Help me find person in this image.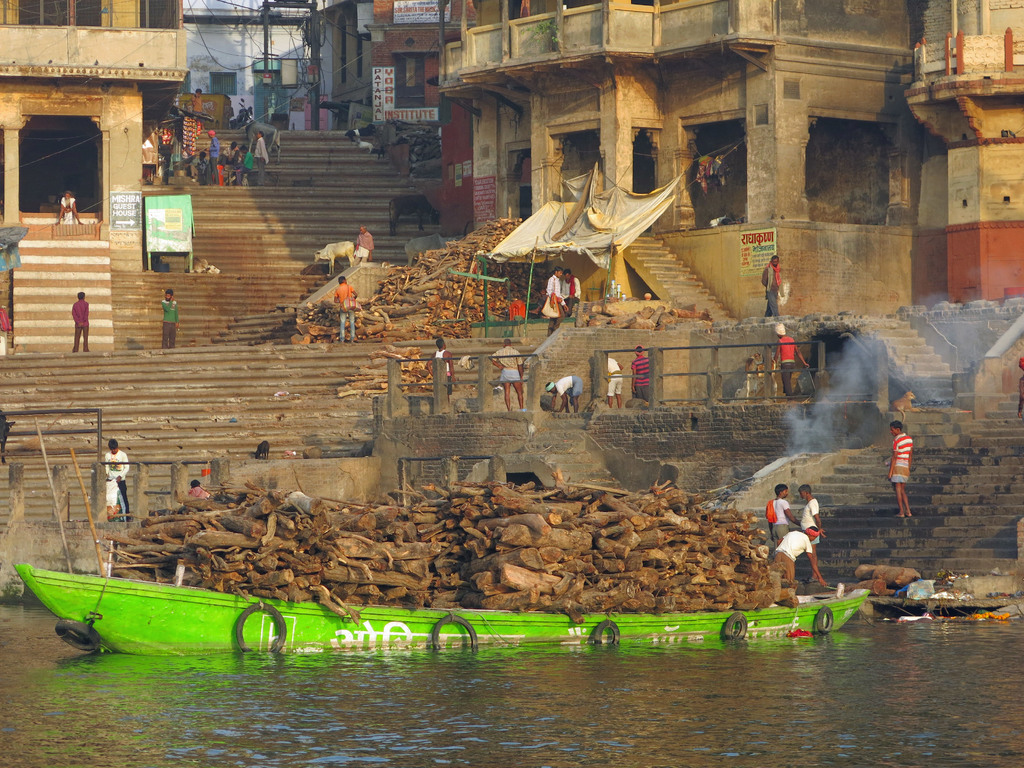
Found it: [354, 223, 372, 265].
